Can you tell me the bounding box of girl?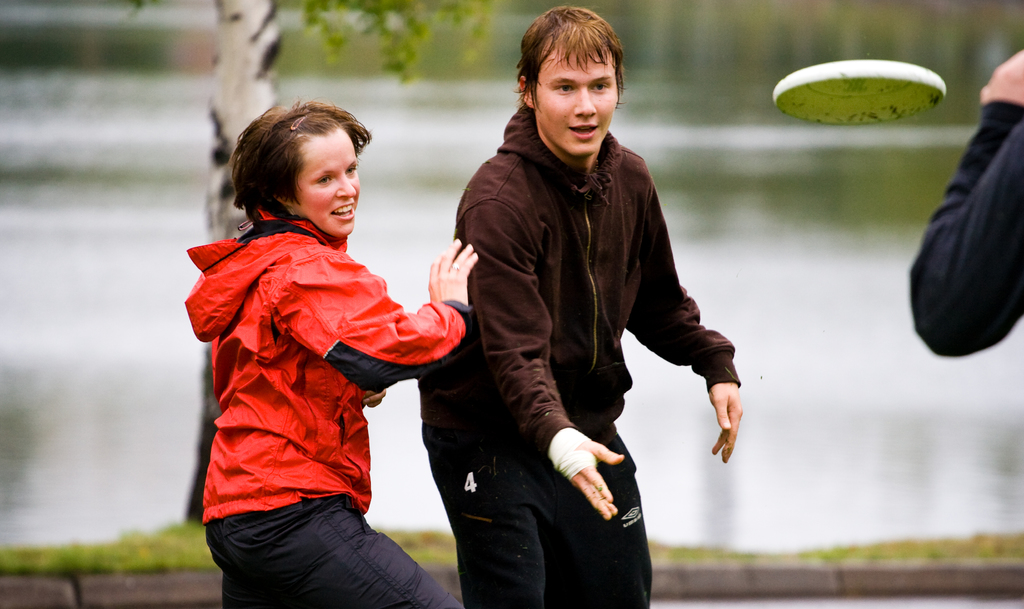
locate(185, 99, 479, 608).
